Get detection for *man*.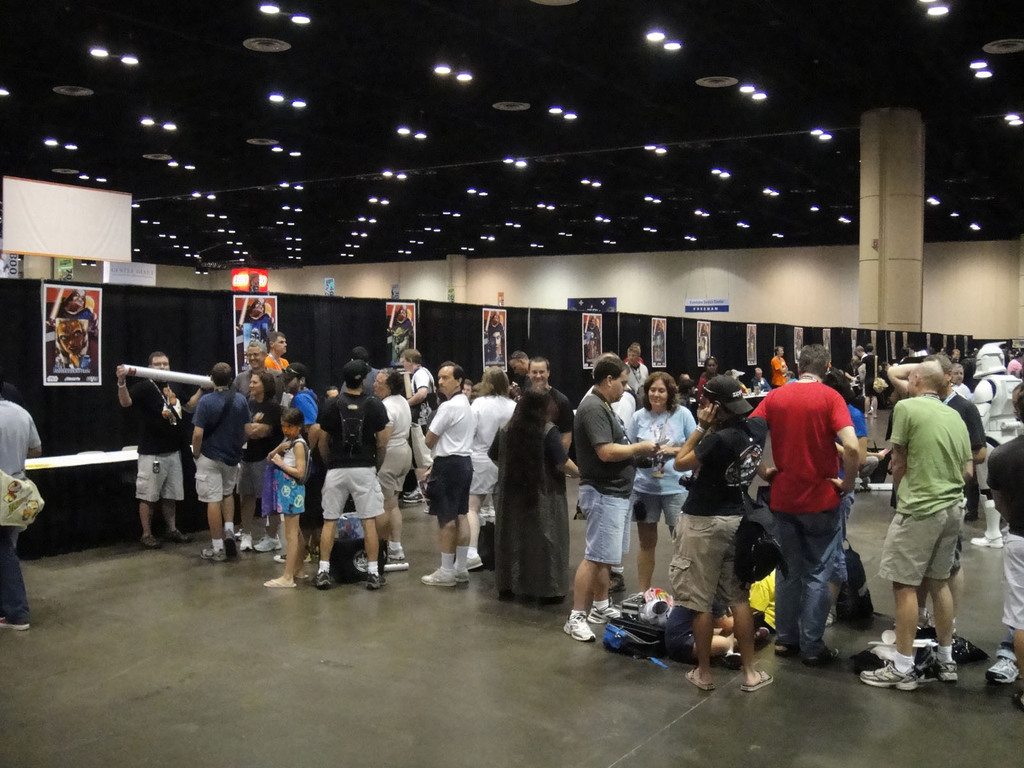
Detection: <region>280, 364, 323, 435</region>.
